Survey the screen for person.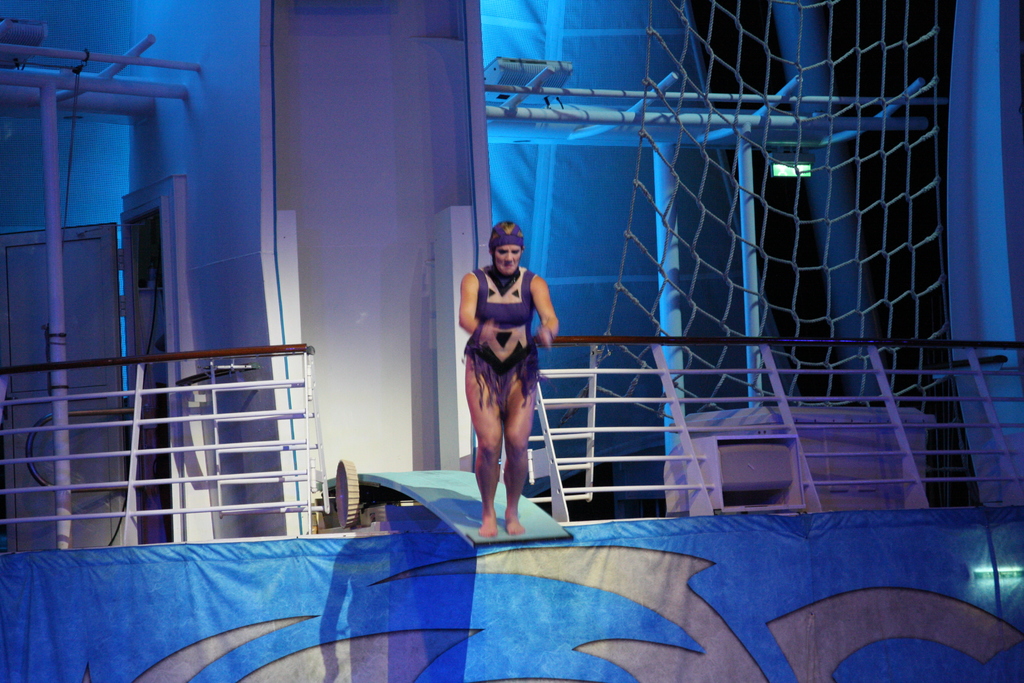
Survey found: <region>452, 215, 558, 548</region>.
